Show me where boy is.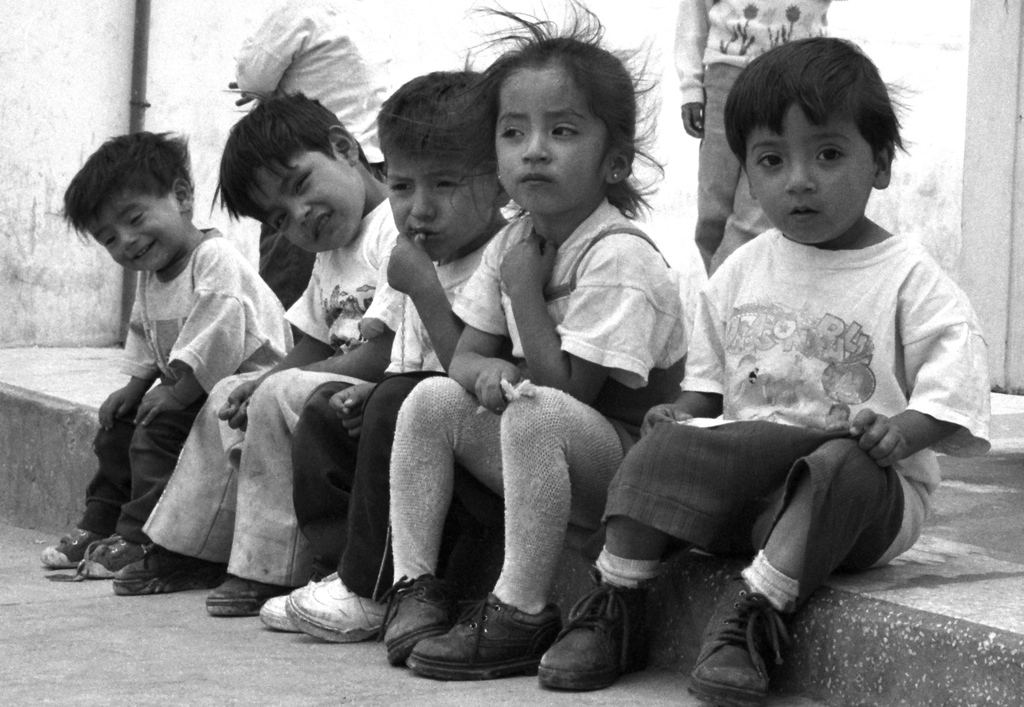
boy is at x1=28, y1=119, x2=297, y2=585.
